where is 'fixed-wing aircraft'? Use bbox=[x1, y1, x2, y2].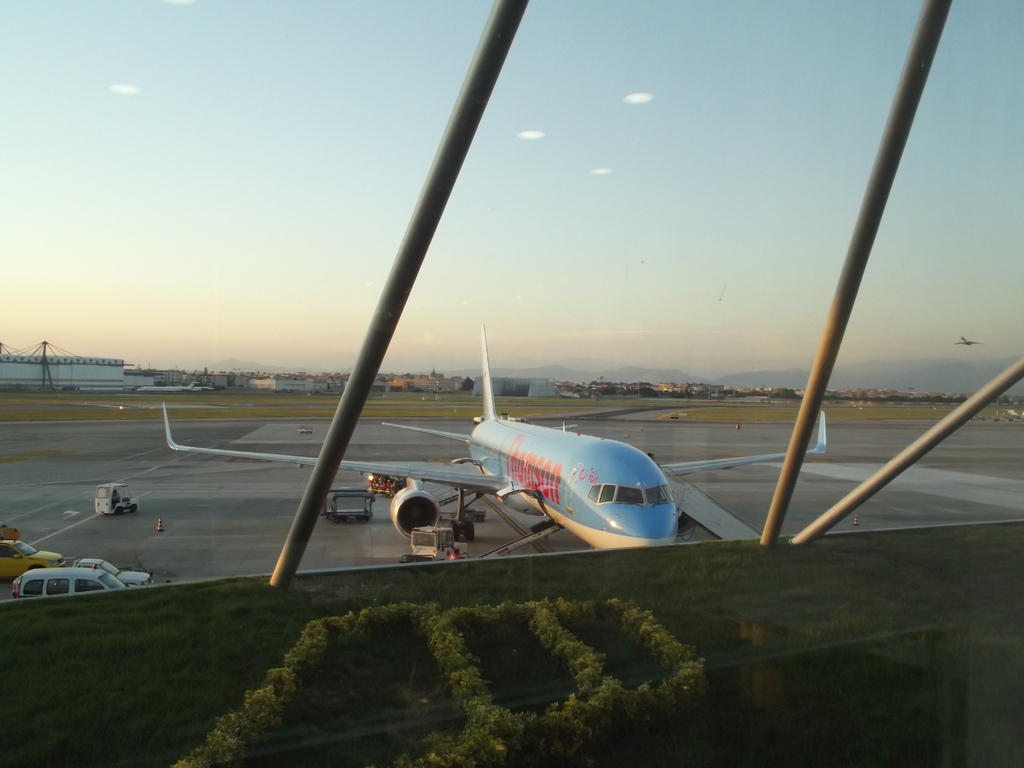
bbox=[135, 379, 193, 392].
